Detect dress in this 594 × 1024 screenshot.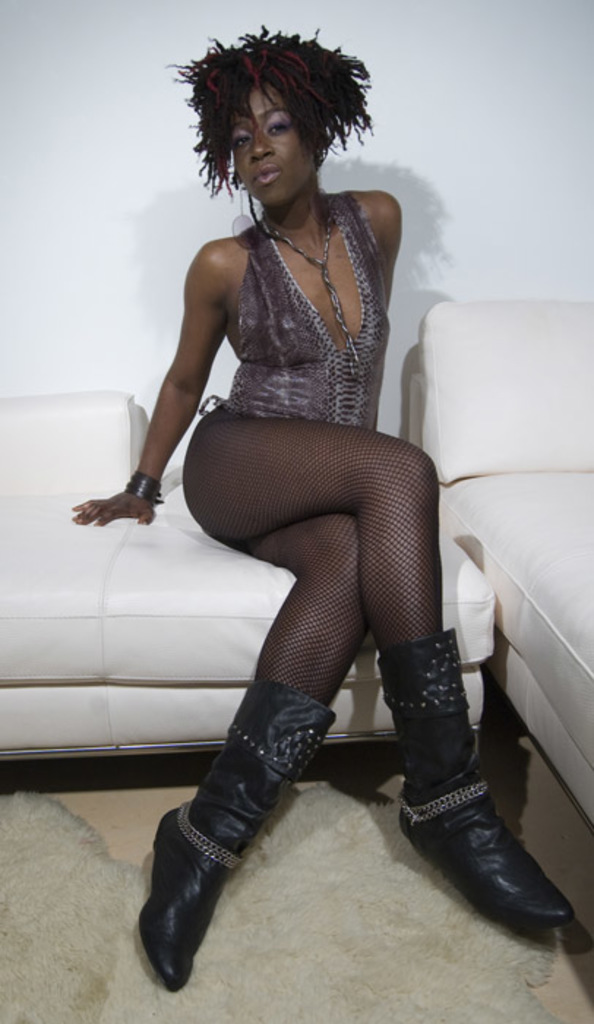
Detection: rect(195, 195, 389, 437).
